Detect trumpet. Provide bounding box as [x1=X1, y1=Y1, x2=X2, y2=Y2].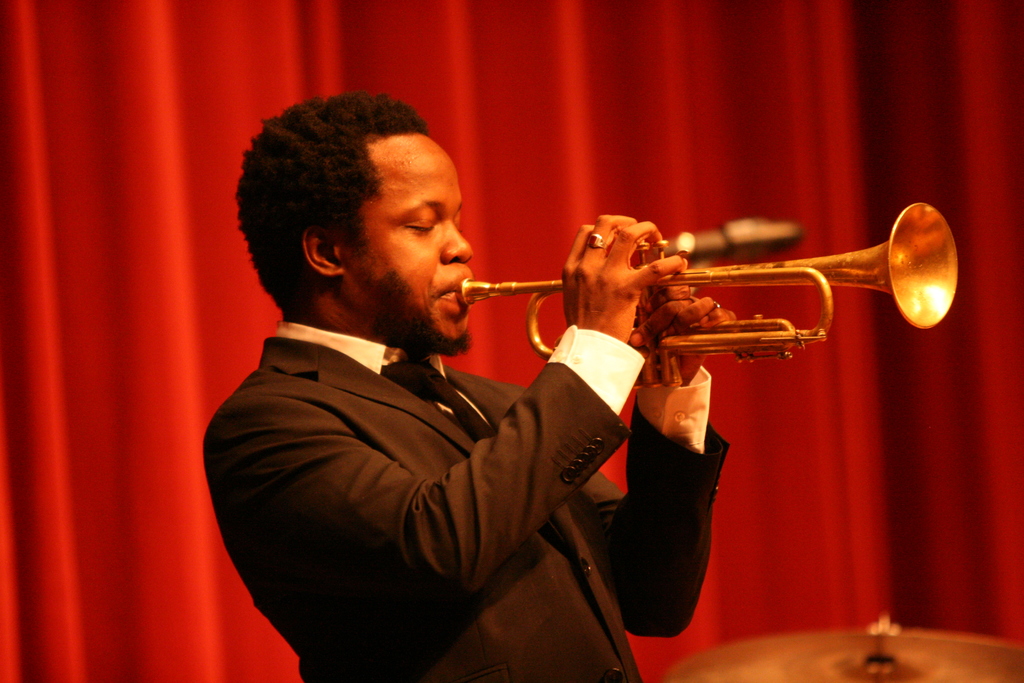
[x1=455, y1=201, x2=958, y2=388].
